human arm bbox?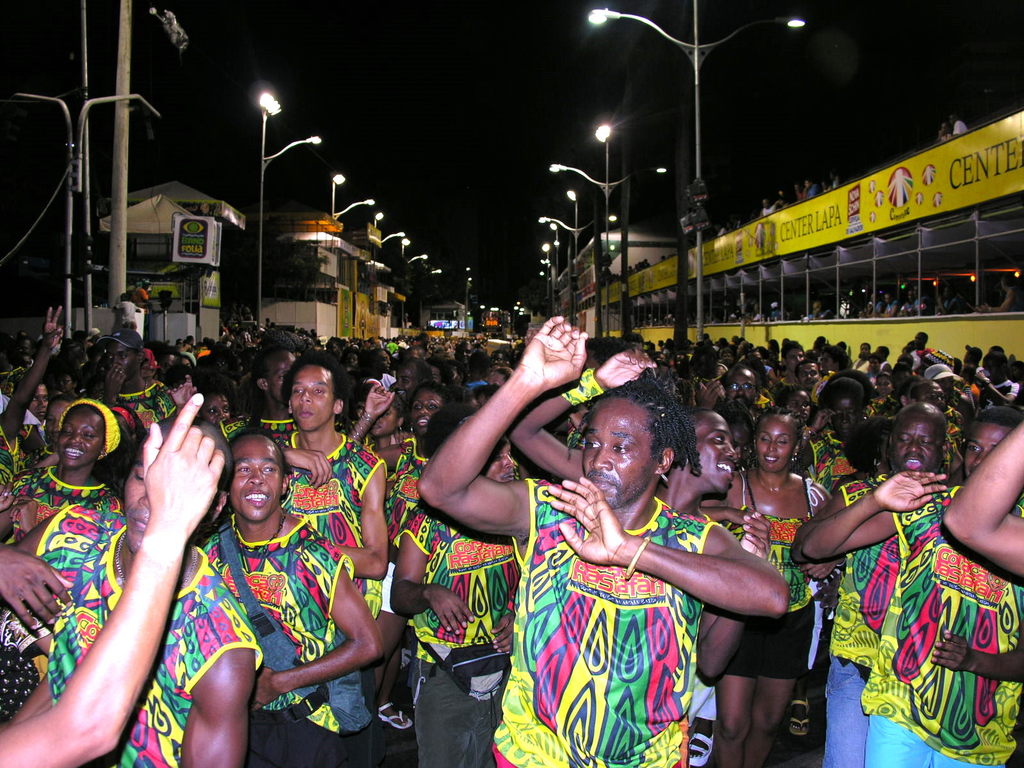
[941, 418, 1022, 580]
